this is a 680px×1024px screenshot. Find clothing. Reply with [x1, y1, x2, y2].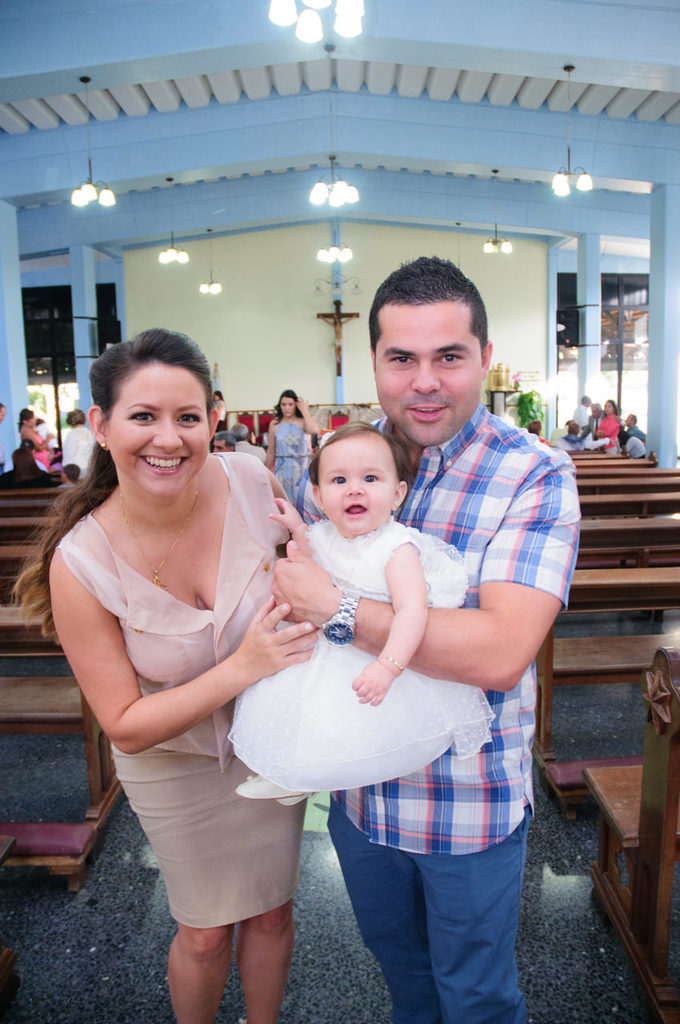
[216, 399, 225, 434].
